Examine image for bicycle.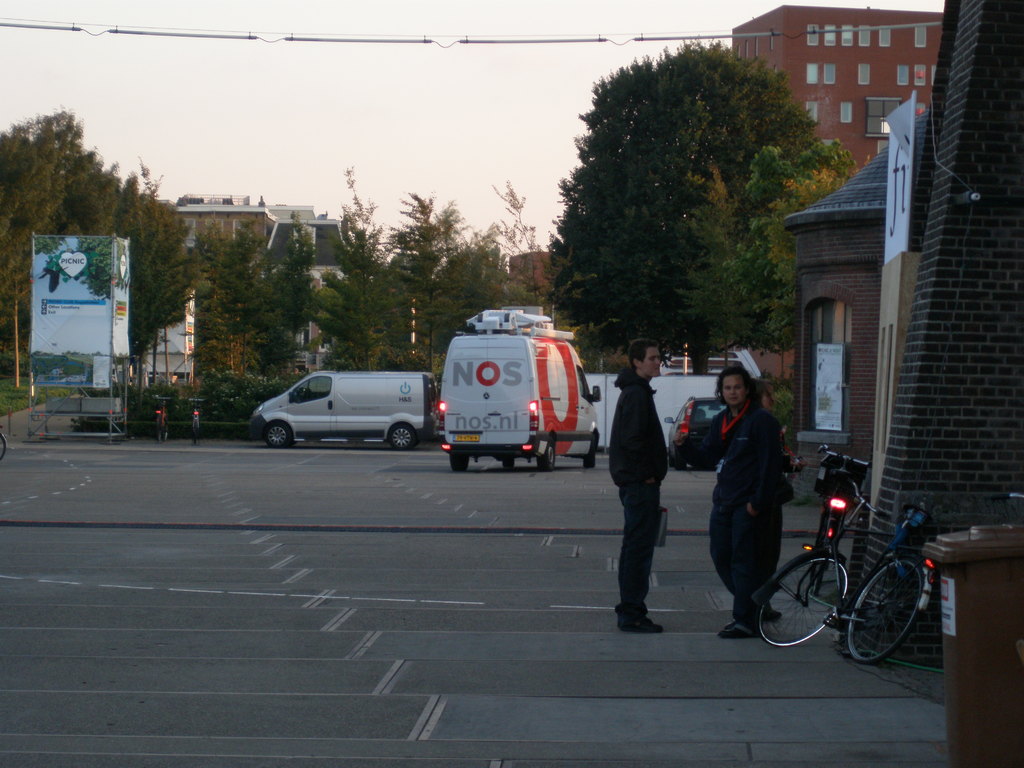
Examination result: 188:396:208:442.
